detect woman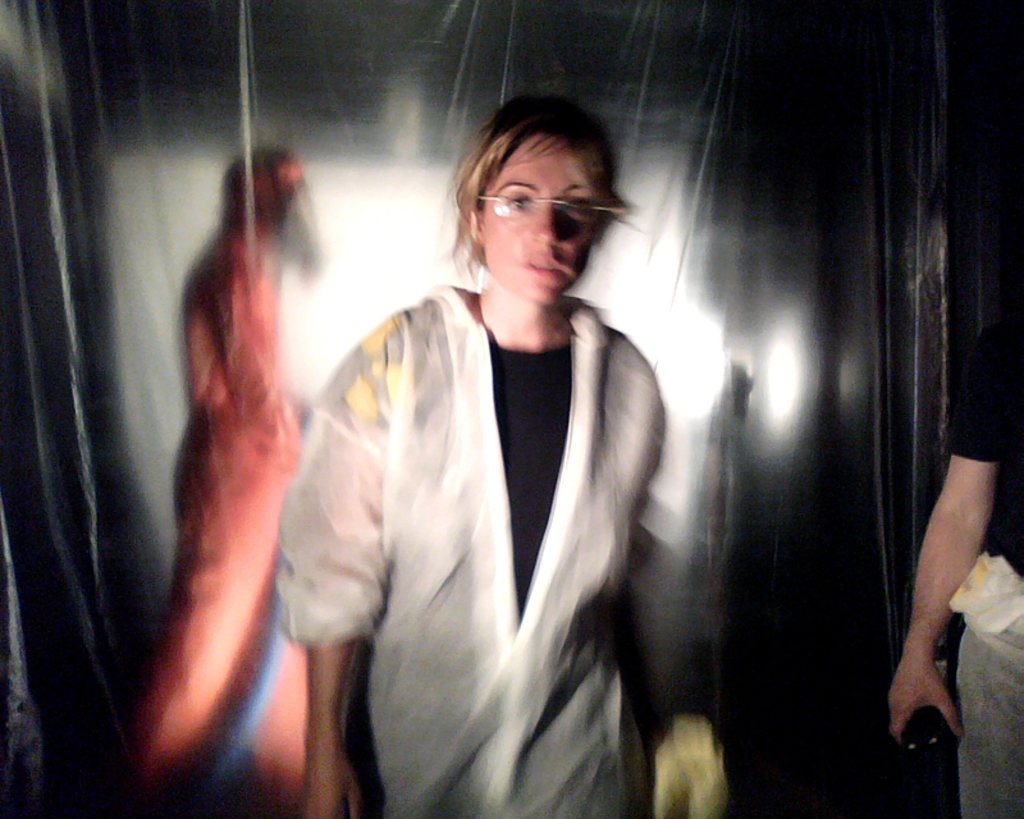
(279,92,696,809)
